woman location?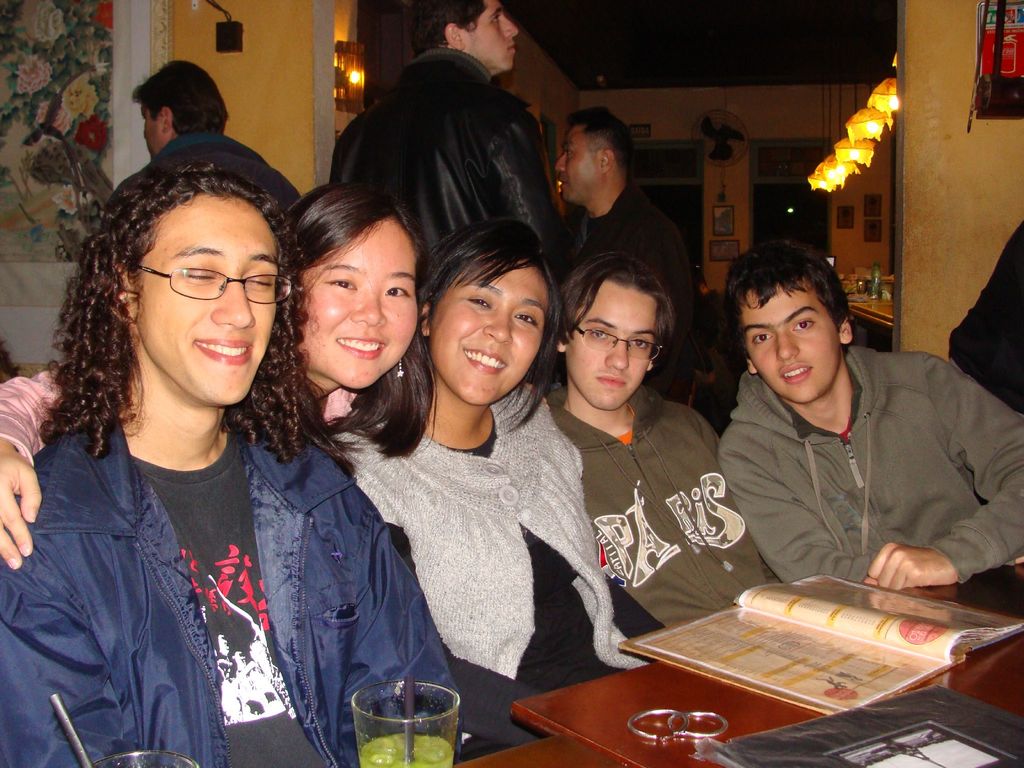
[left=0, top=157, right=462, bottom=767]
